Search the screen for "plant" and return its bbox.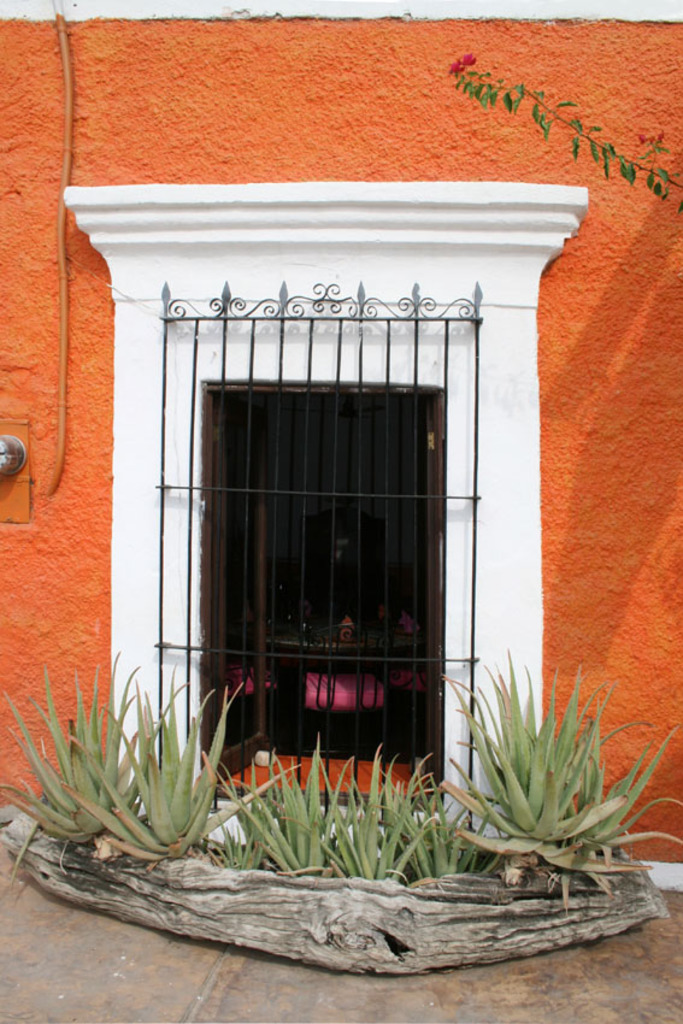
Found: Rect(360, 759, 541, 876).
